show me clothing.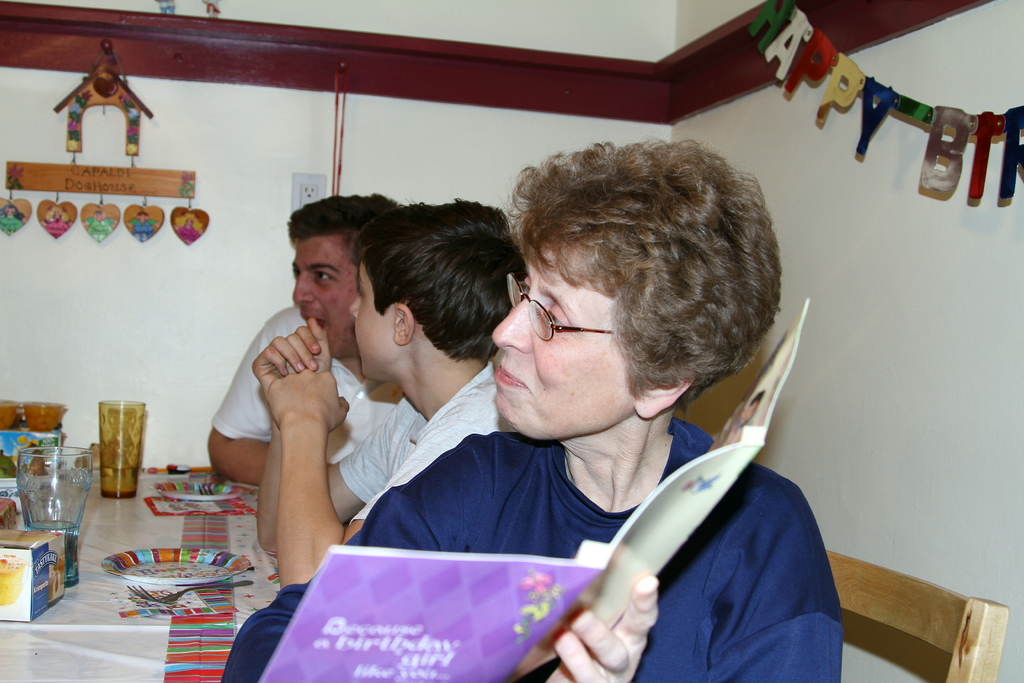
clothing is here: {"left": 218, "top": 416, "right": 844, "bottom": 682}.
